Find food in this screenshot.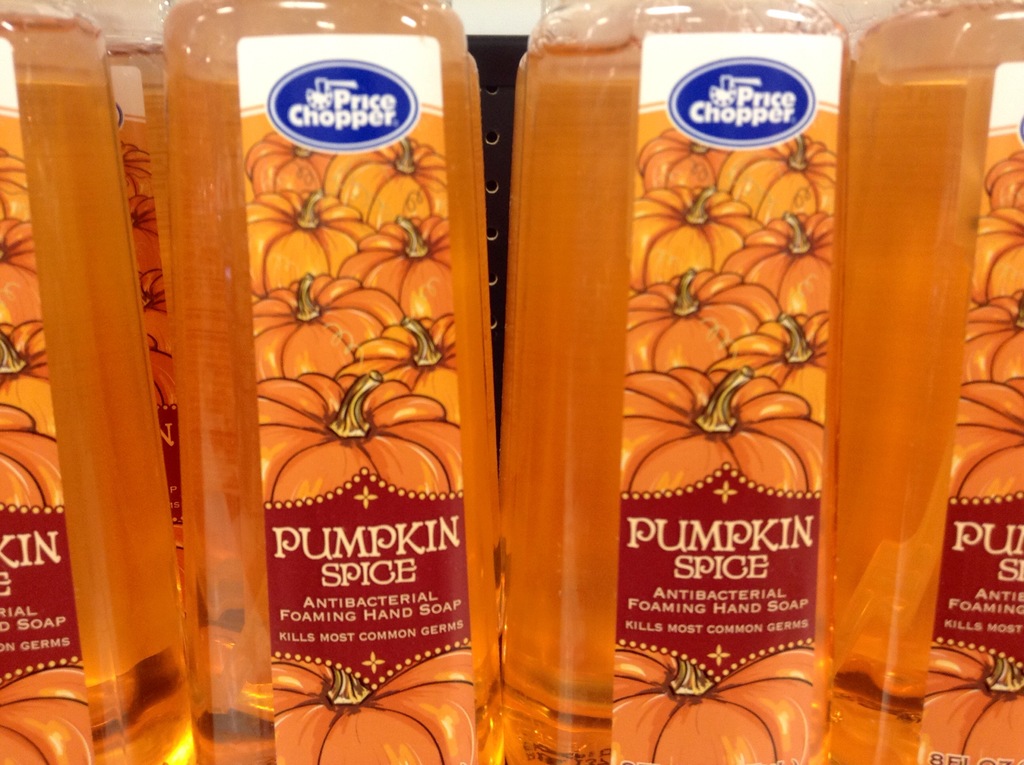
The bounding box for food is locate(0, 315, 58, 444).
